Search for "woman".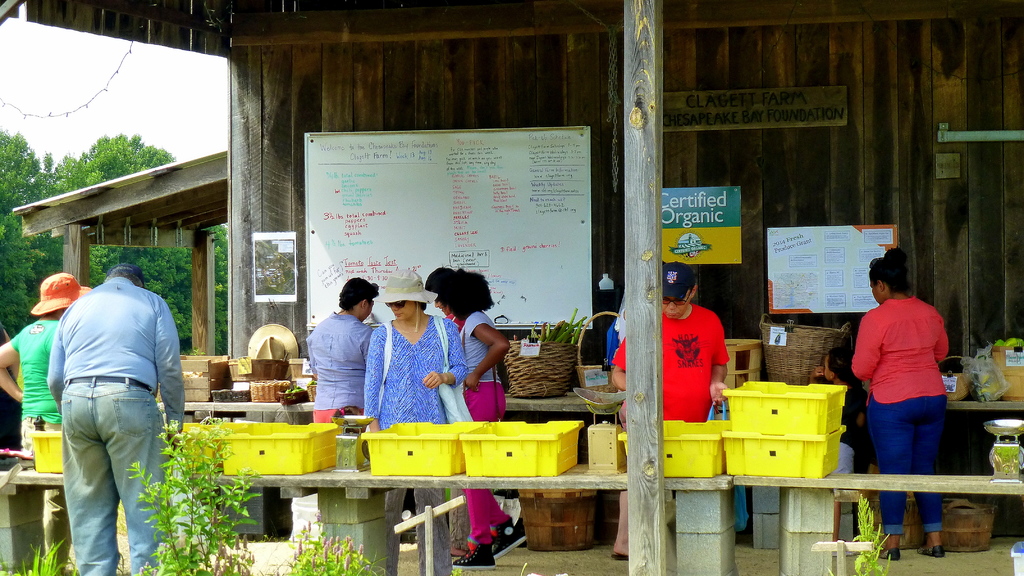
Found at BBox(599, 289, 637, 557).
